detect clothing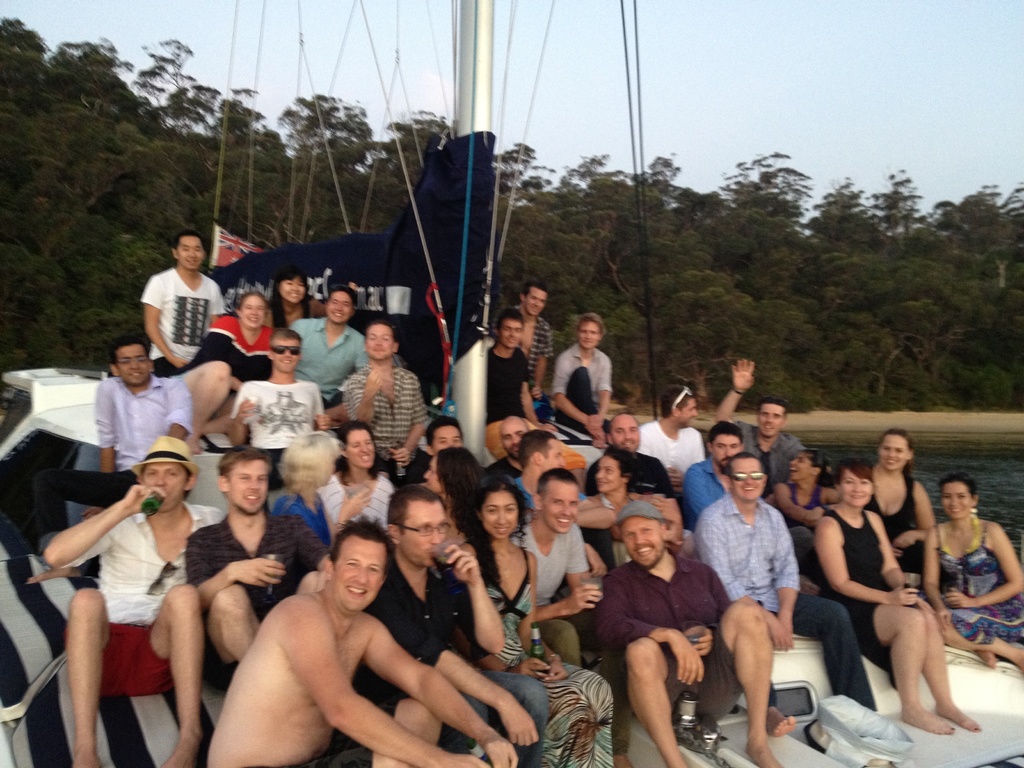
detection(520, 312, 554, 395)
